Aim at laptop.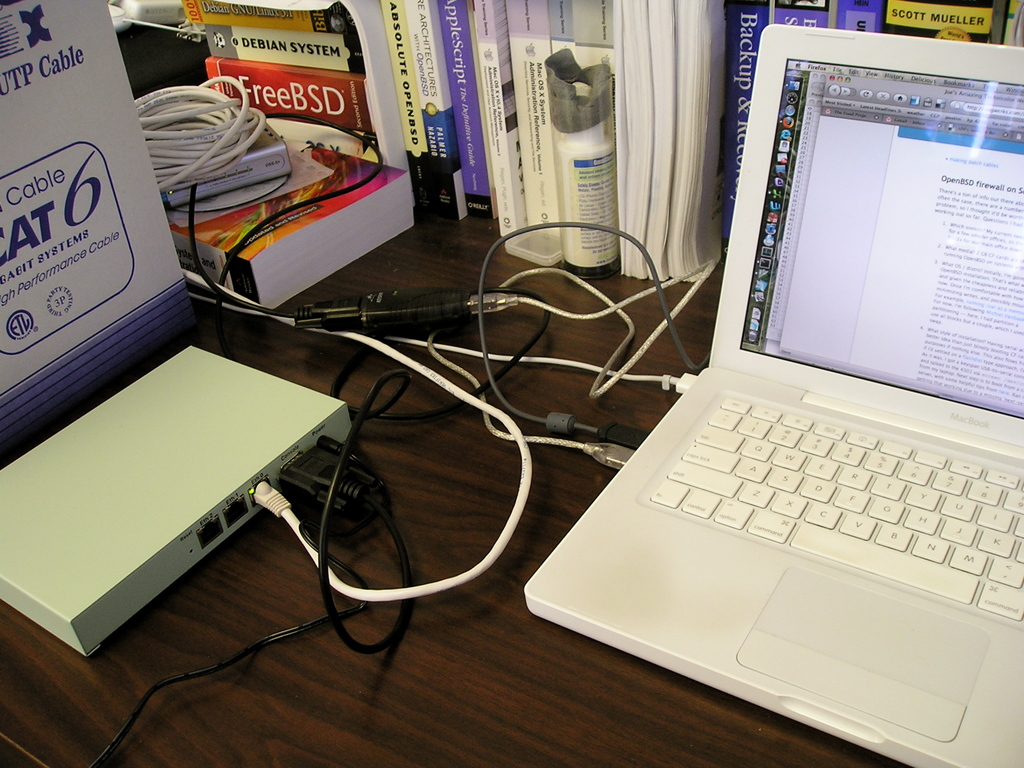
Aimed at <box>522,24,1023,767</box>.
